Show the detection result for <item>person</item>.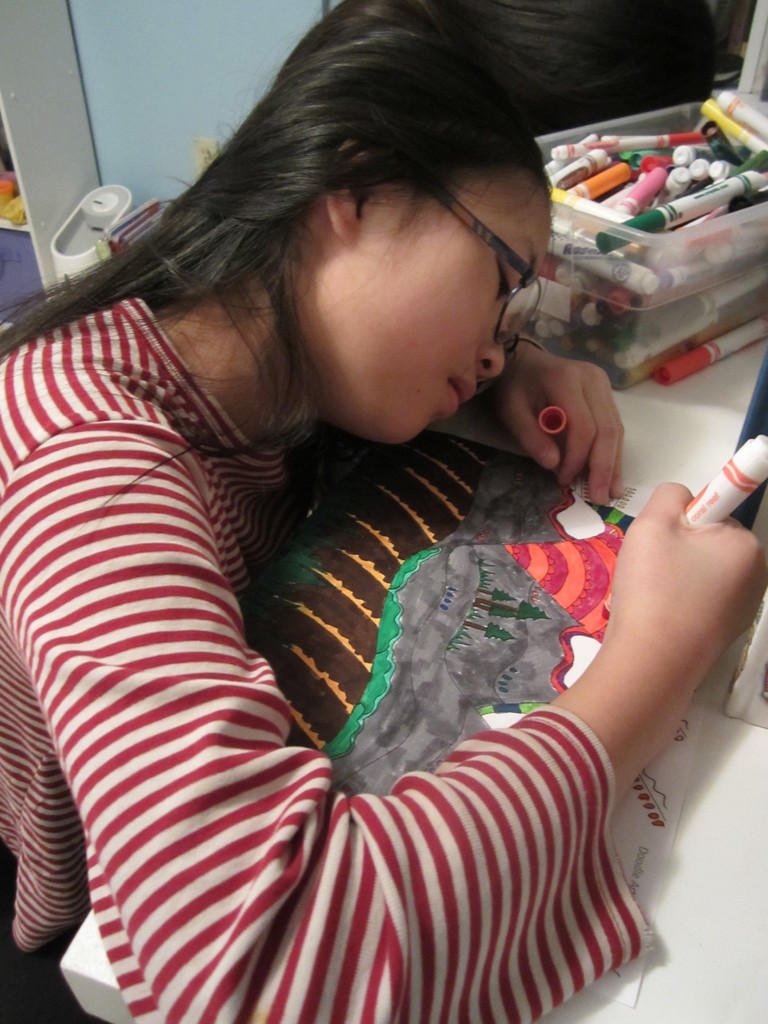
Rect(27, 57, 703, 1023).
